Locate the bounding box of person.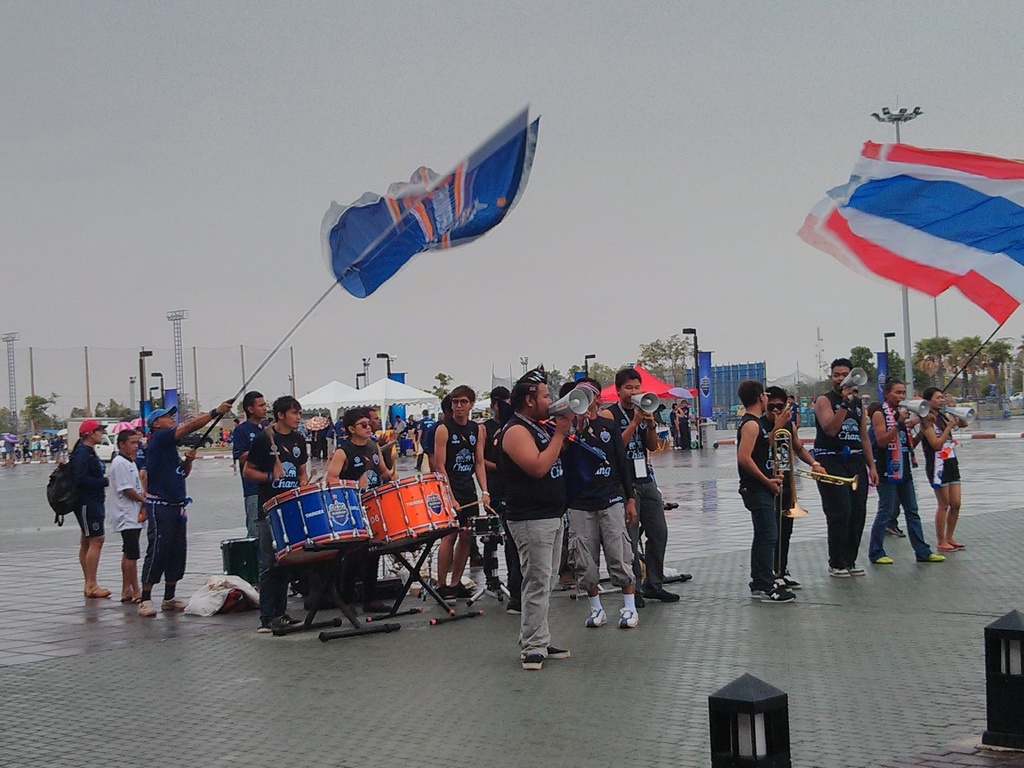
Bounding box: BBox(757, 383, 828, 581).
